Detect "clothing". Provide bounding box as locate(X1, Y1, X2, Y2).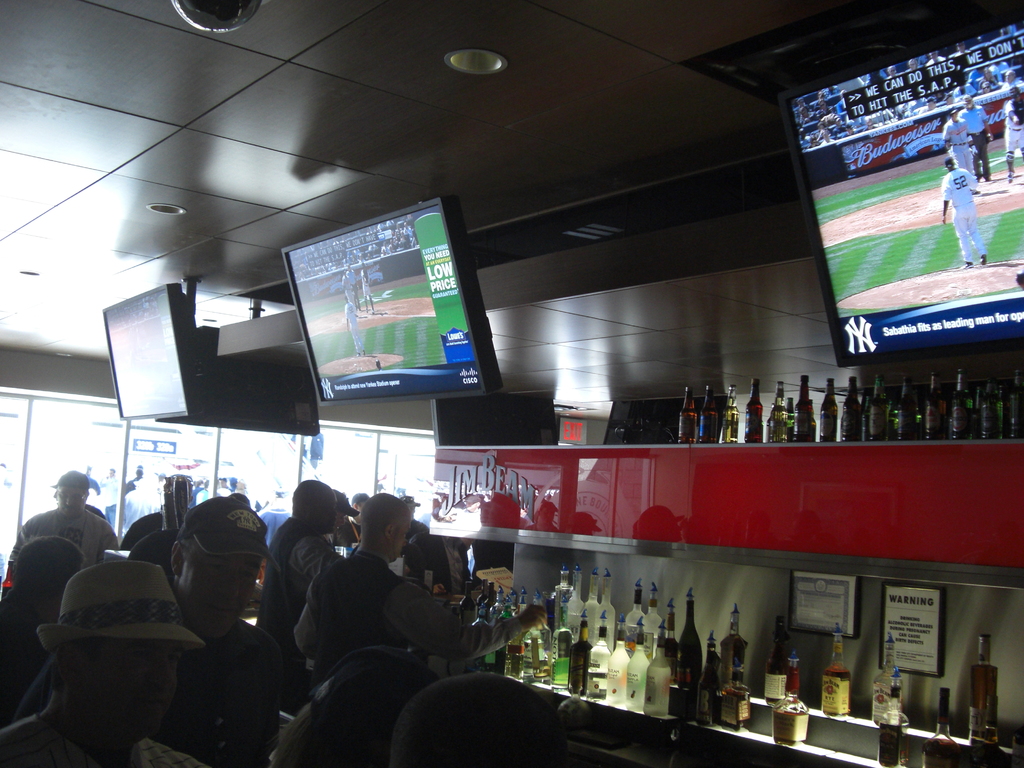
locate(968, 104, 987, 168).
